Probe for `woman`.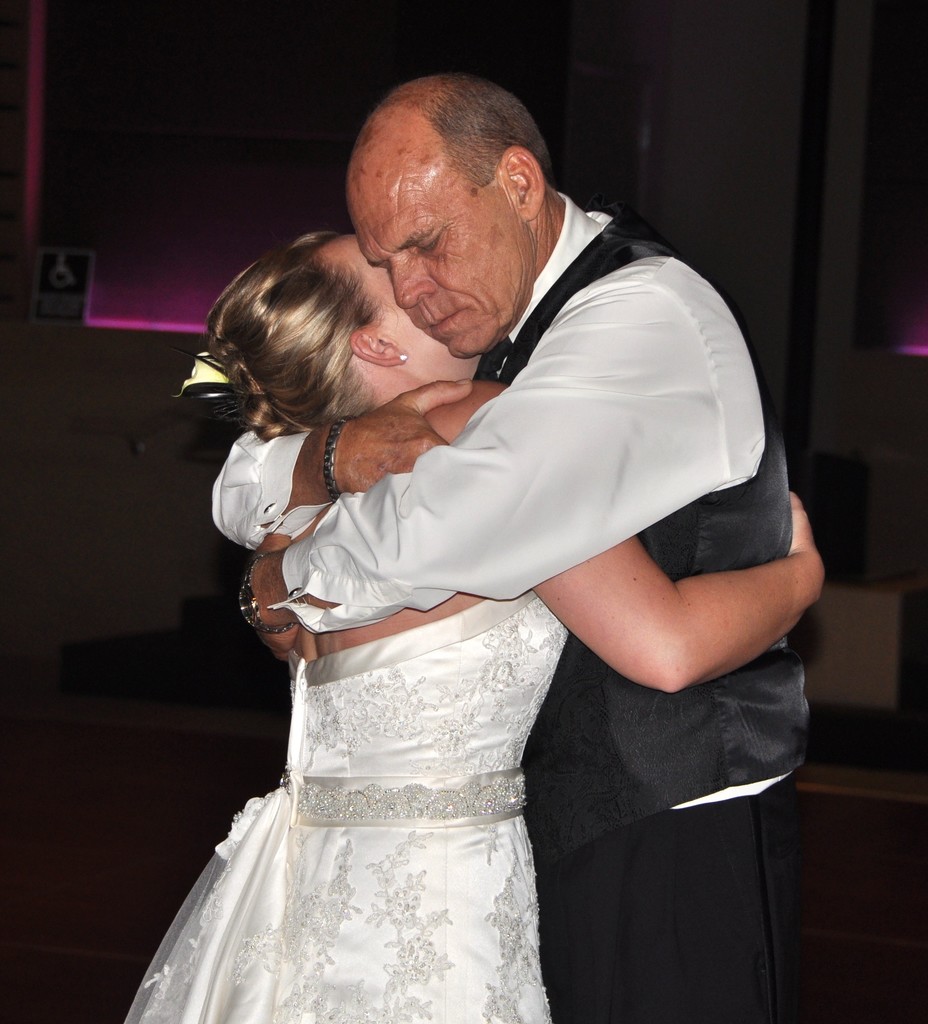
Probe result: 116,137,773,1023.
